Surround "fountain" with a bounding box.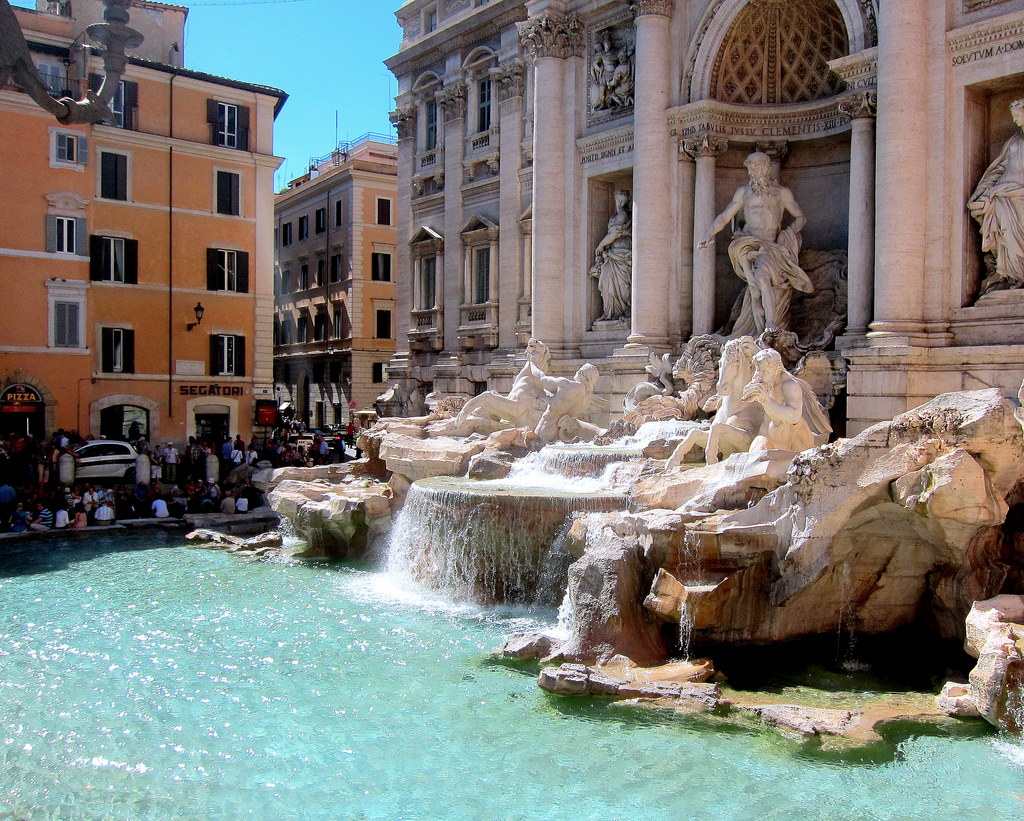
locate(179, 152, 1023, 723).
